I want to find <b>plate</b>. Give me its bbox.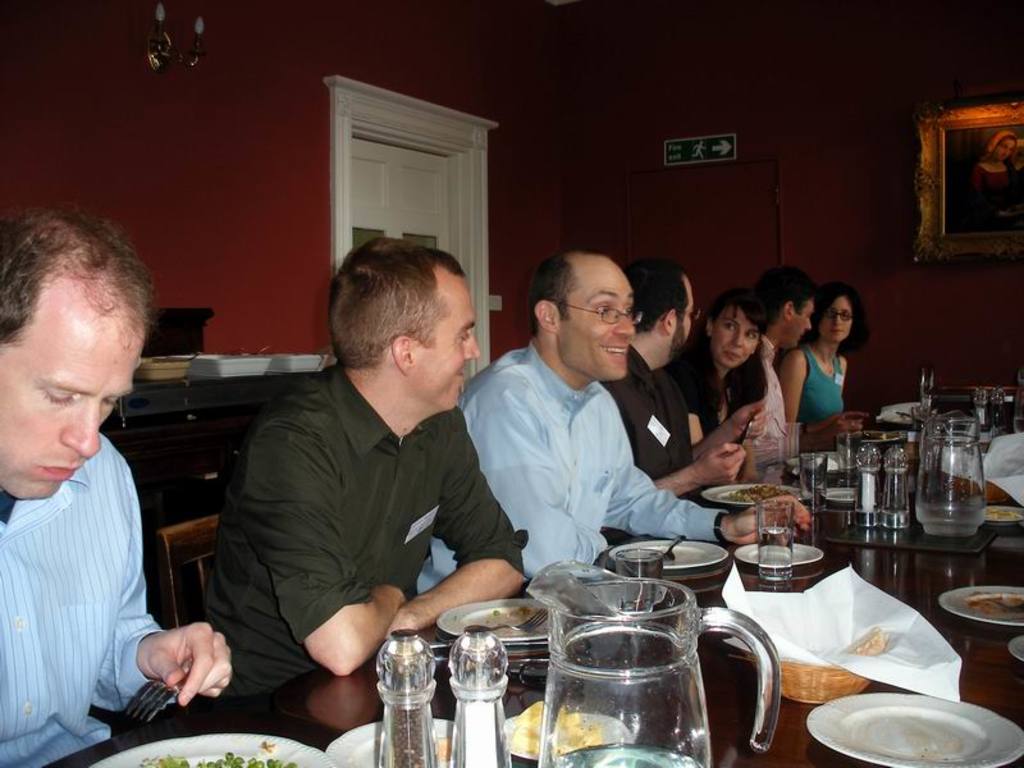
<bbox>442, 598, 573, 645</bbox>.
